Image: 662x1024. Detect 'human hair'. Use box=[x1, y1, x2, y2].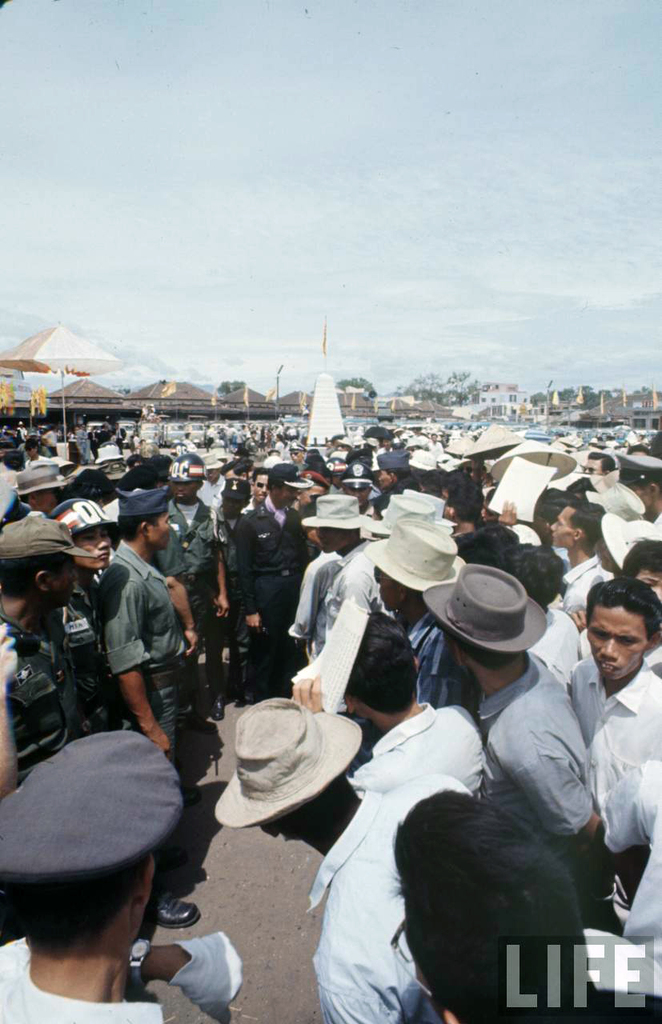
box=[422, 488, 443, 499].
